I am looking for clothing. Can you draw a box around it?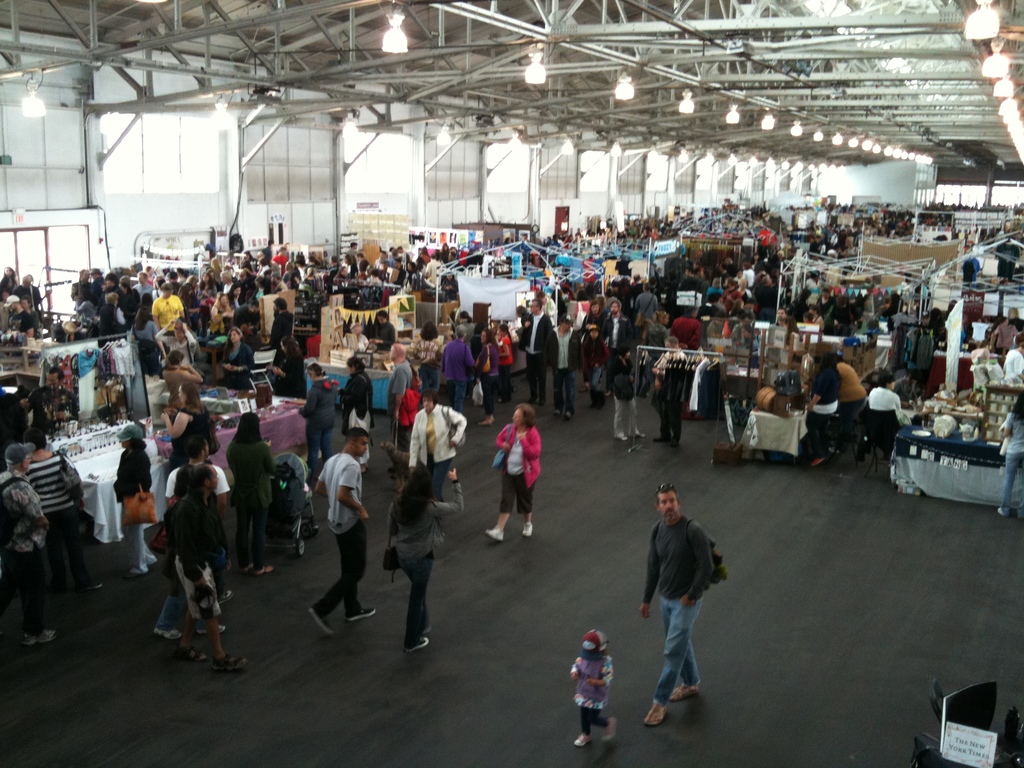
Sure, the bounding box is [x1=175, y1=484, x2=222, y2=619].
